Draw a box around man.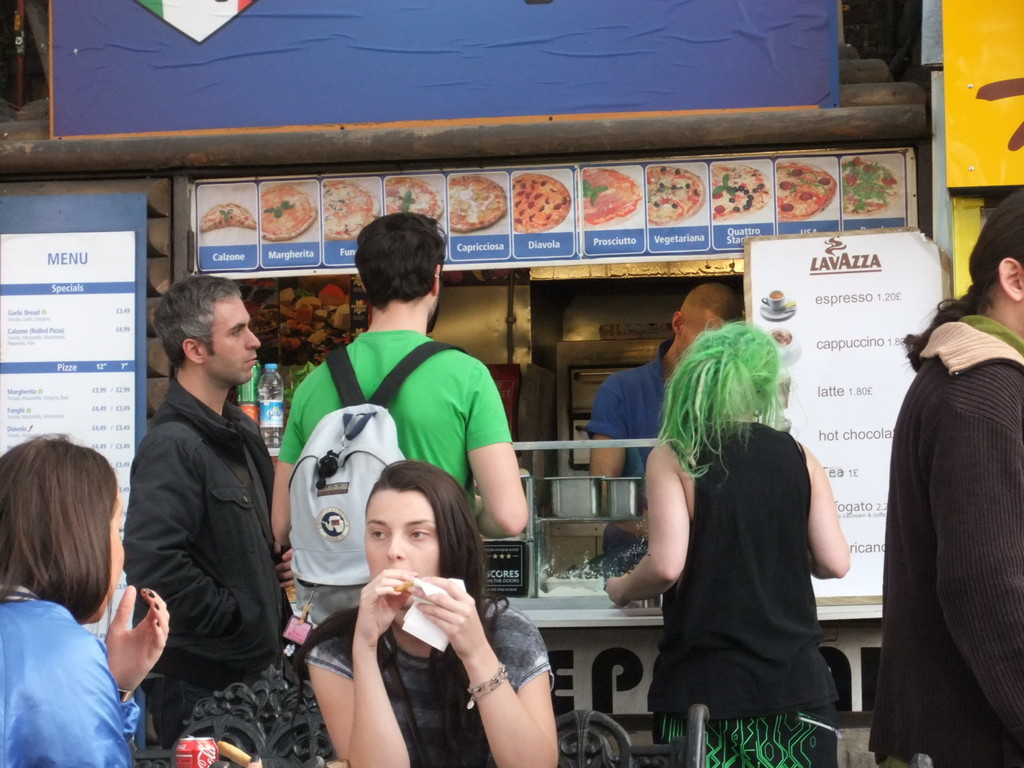
(585,280,746,477).
